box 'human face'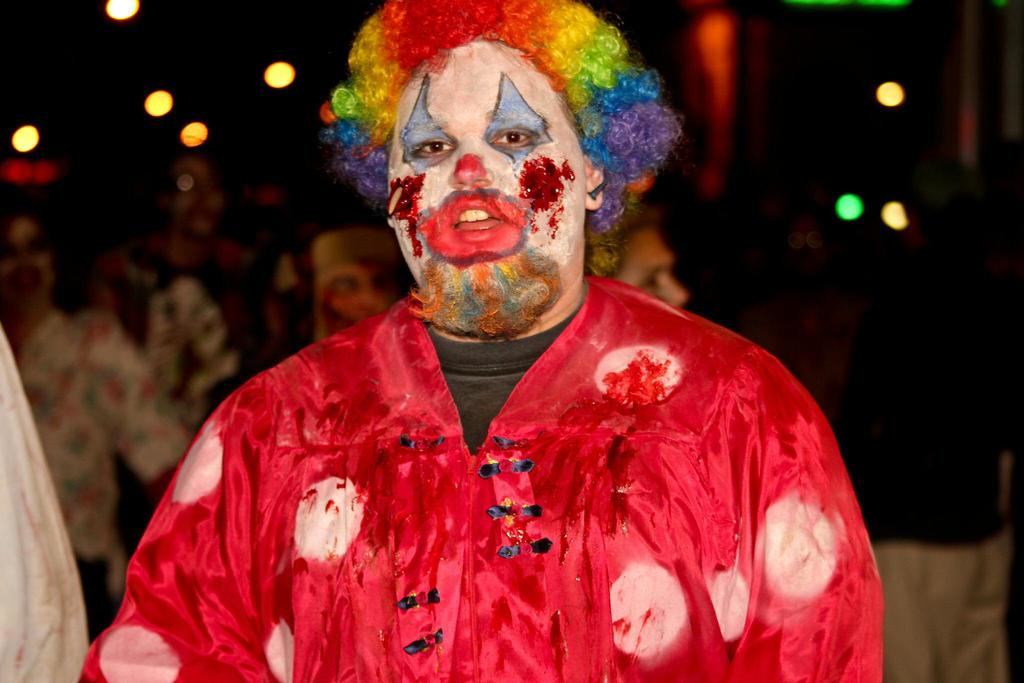
380:40:589:306
